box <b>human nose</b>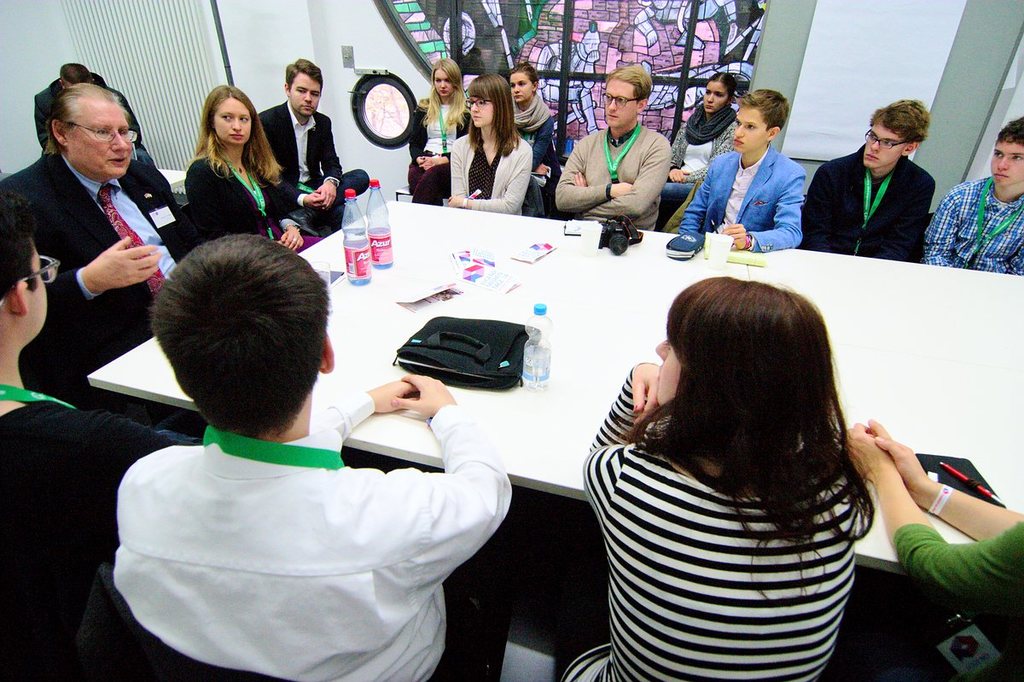
bbox=[302, 91, 311, 103]
